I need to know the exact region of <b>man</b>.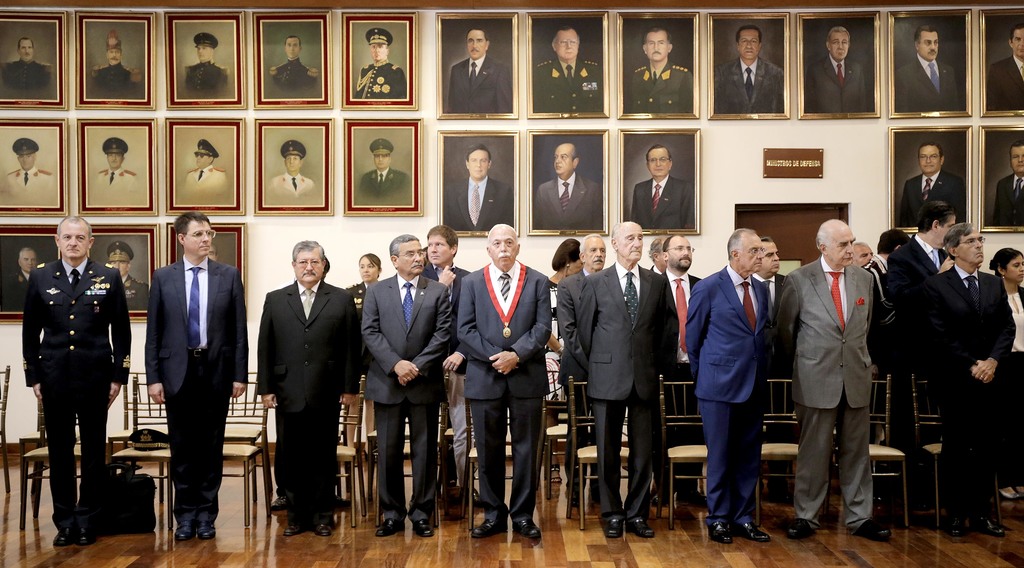
Region: locate(748, 237, 791, 289).
